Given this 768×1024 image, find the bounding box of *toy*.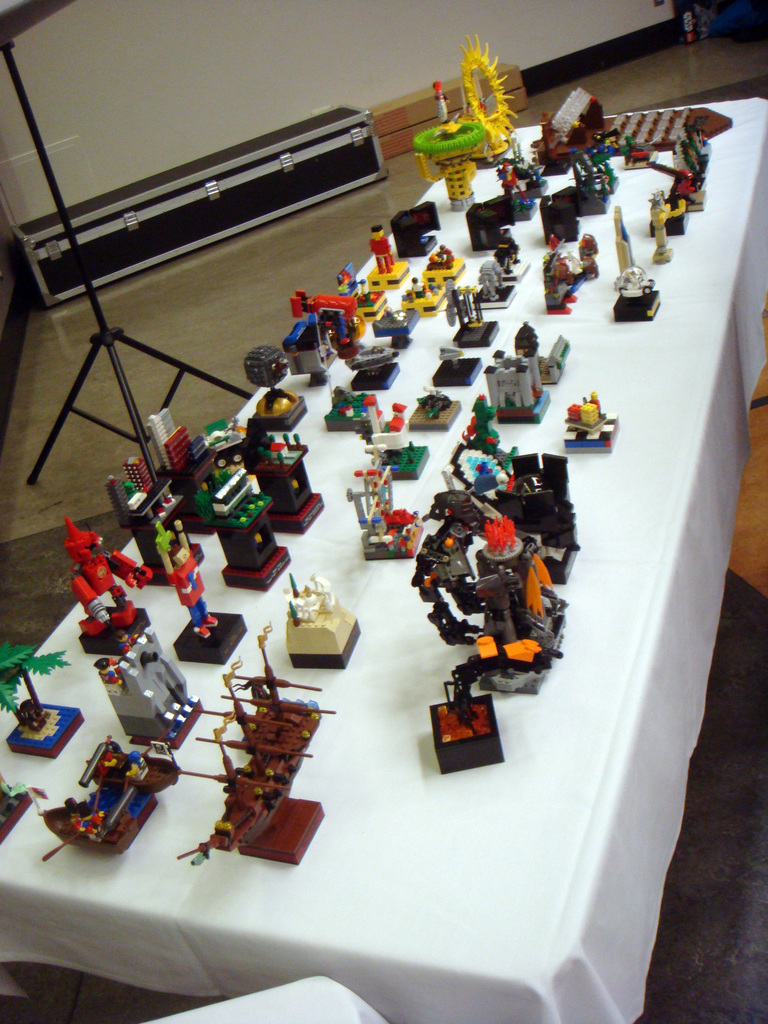
[left=35, top=792, right=164, bottom=863].
